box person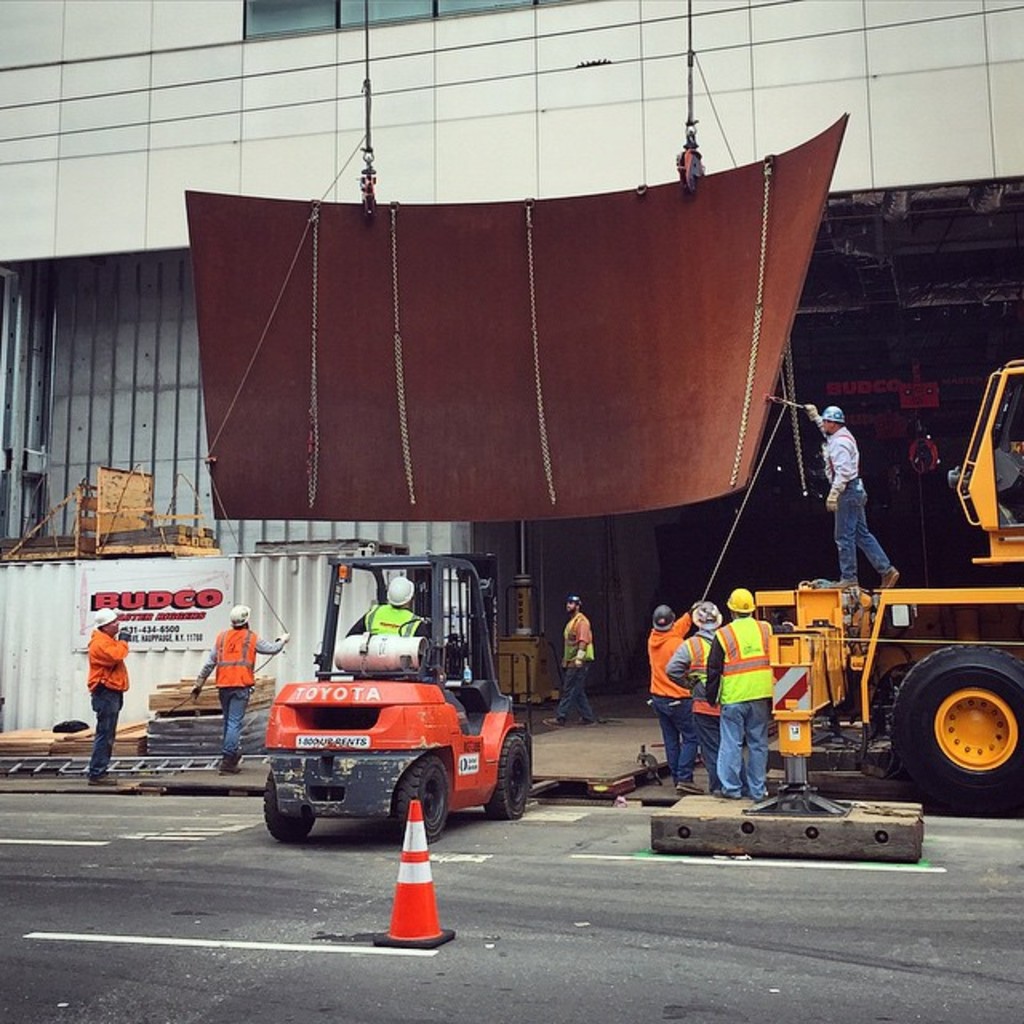
[left=557, top=586, right=598, bottom=715]
